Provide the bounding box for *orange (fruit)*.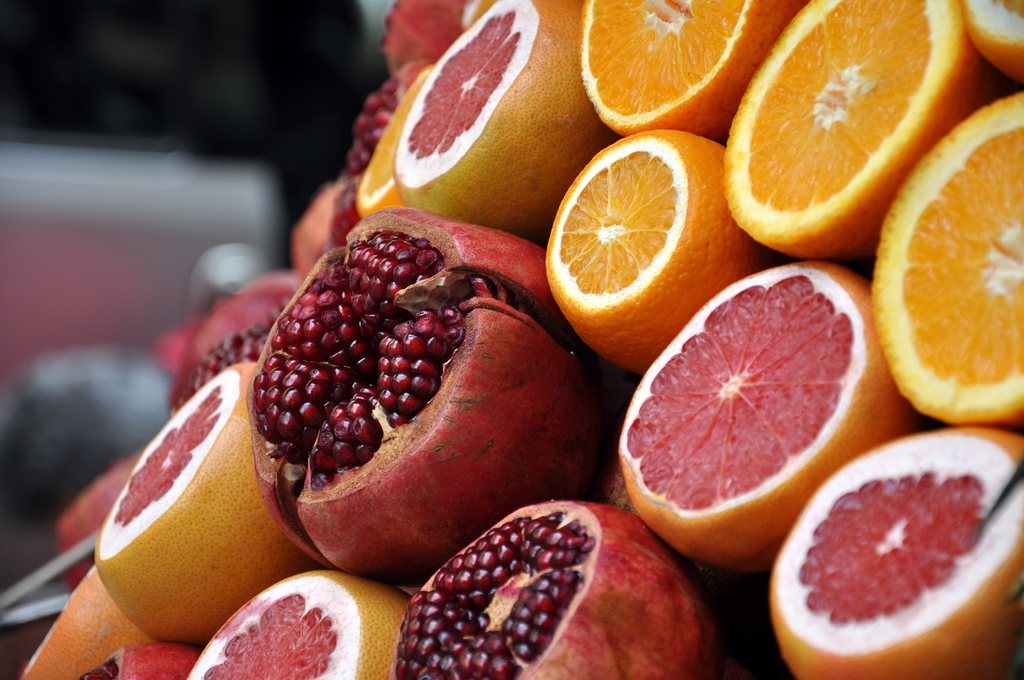
x1=864, y1=81, x2=1023, y2=425.
